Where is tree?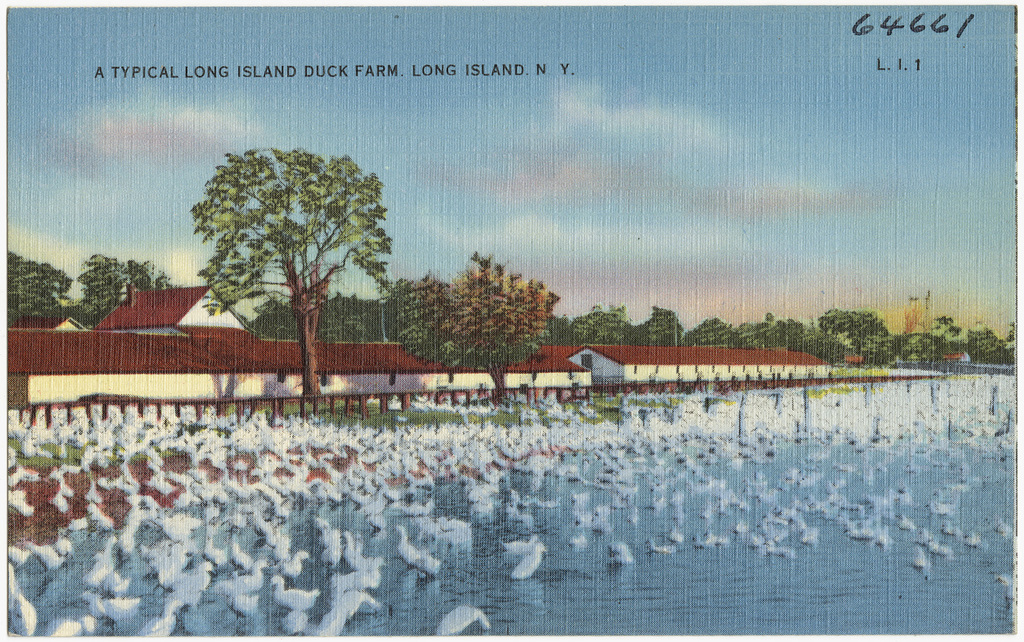
l=821, t=307, r=892, b=337.
